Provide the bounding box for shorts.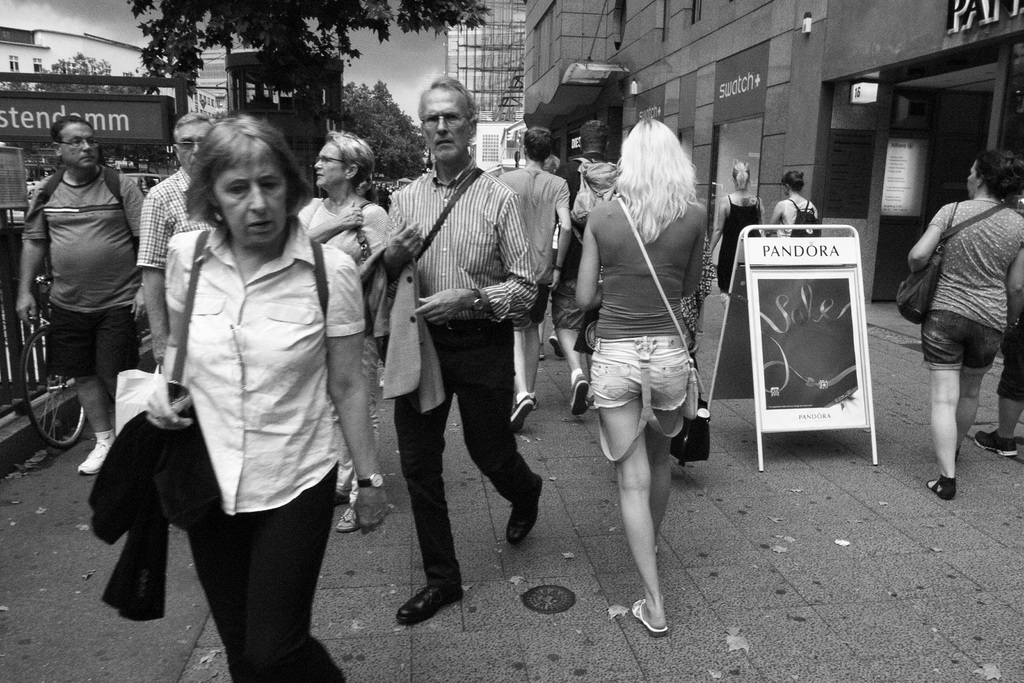
(x1=36, y1=309, x2=140, y2=381).
